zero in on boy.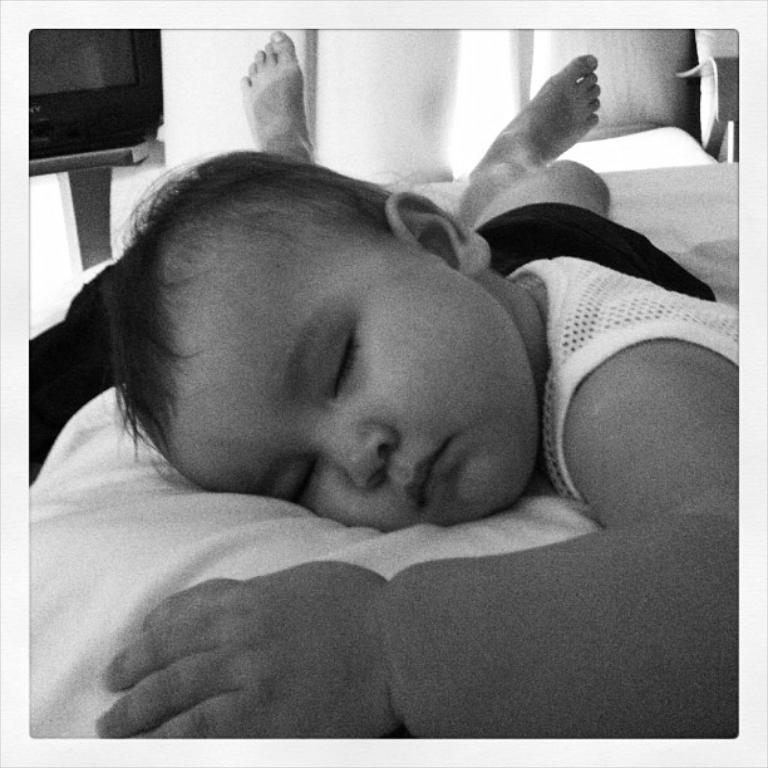
Zeroed in: (109,149,735,754).
